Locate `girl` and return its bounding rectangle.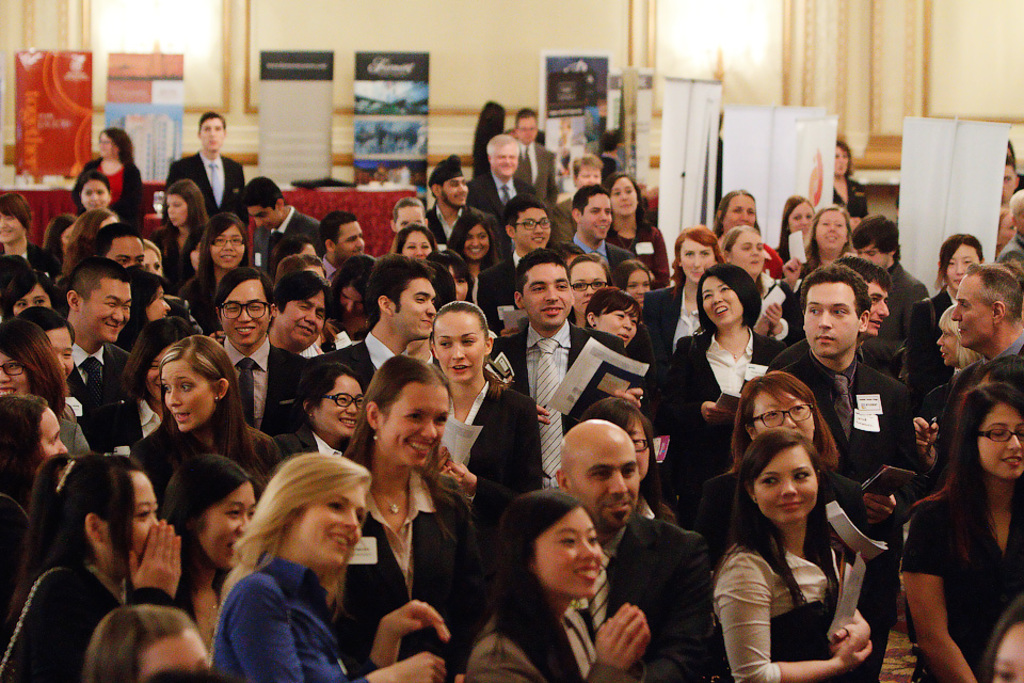
left=707, top=430, right=875, bottom=682.
